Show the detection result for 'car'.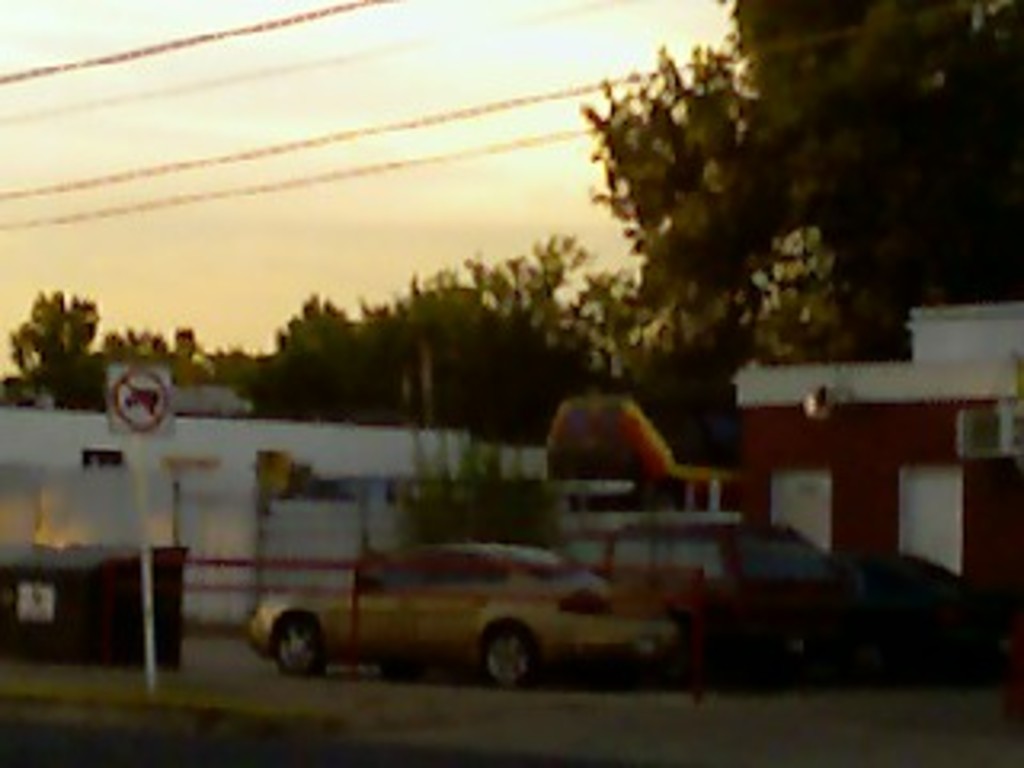
crop(250, 538, 675, 682).
